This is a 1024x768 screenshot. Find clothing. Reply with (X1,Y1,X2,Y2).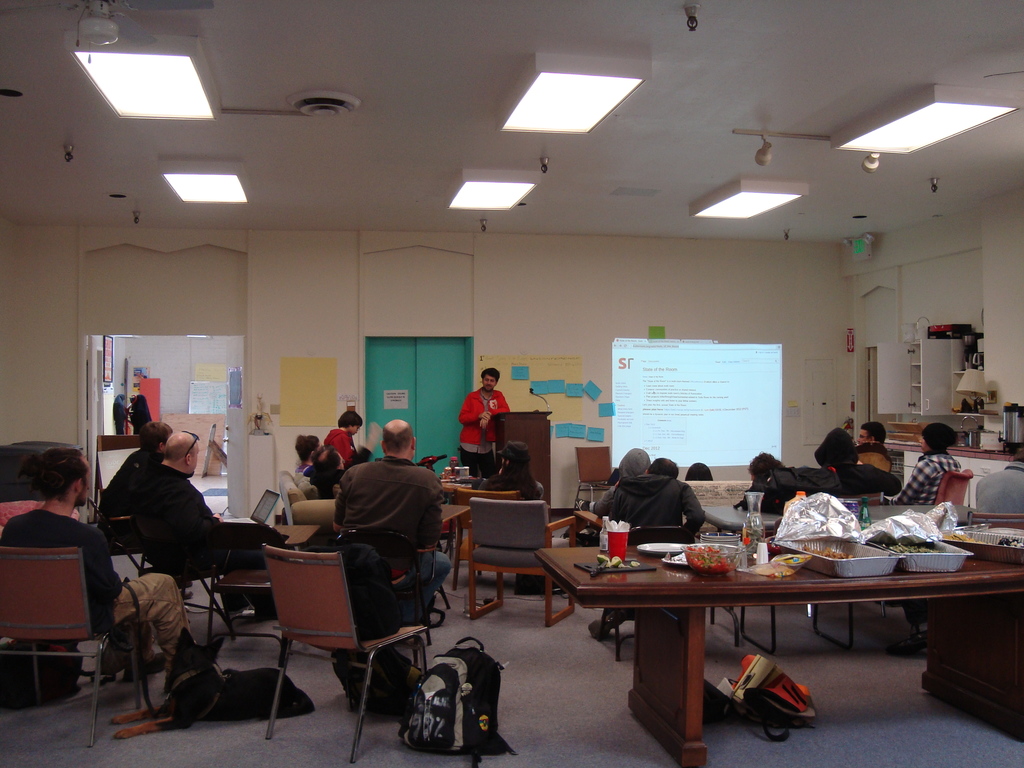
(118,452,154,519).
